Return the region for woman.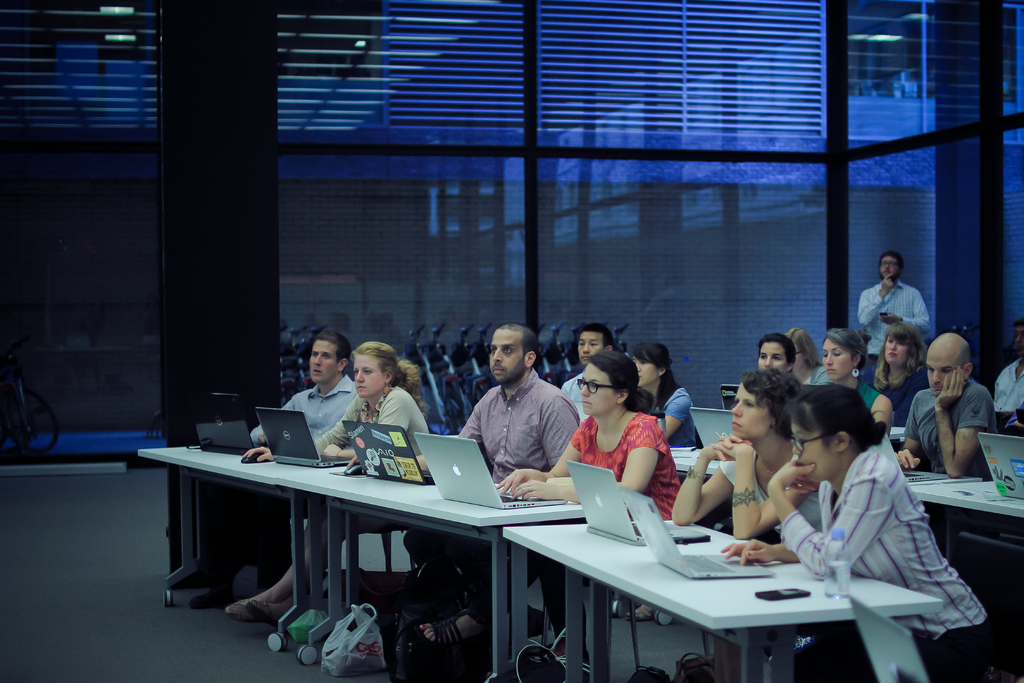
box=[416, 347, 682, 664].
